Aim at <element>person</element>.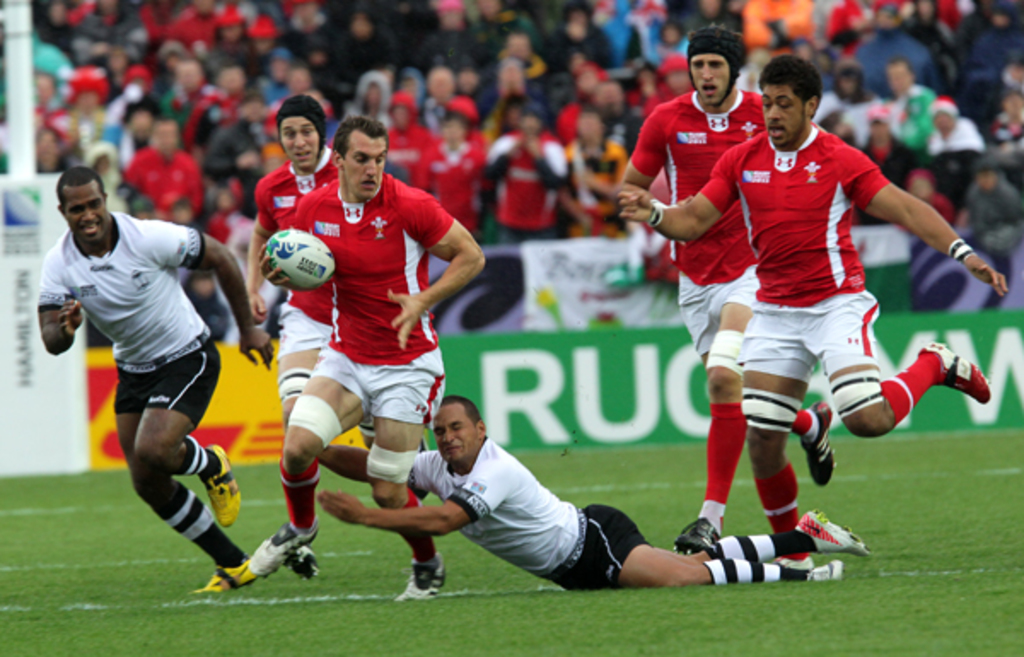
Aimed at bbox(14, 176, 278, 596).
